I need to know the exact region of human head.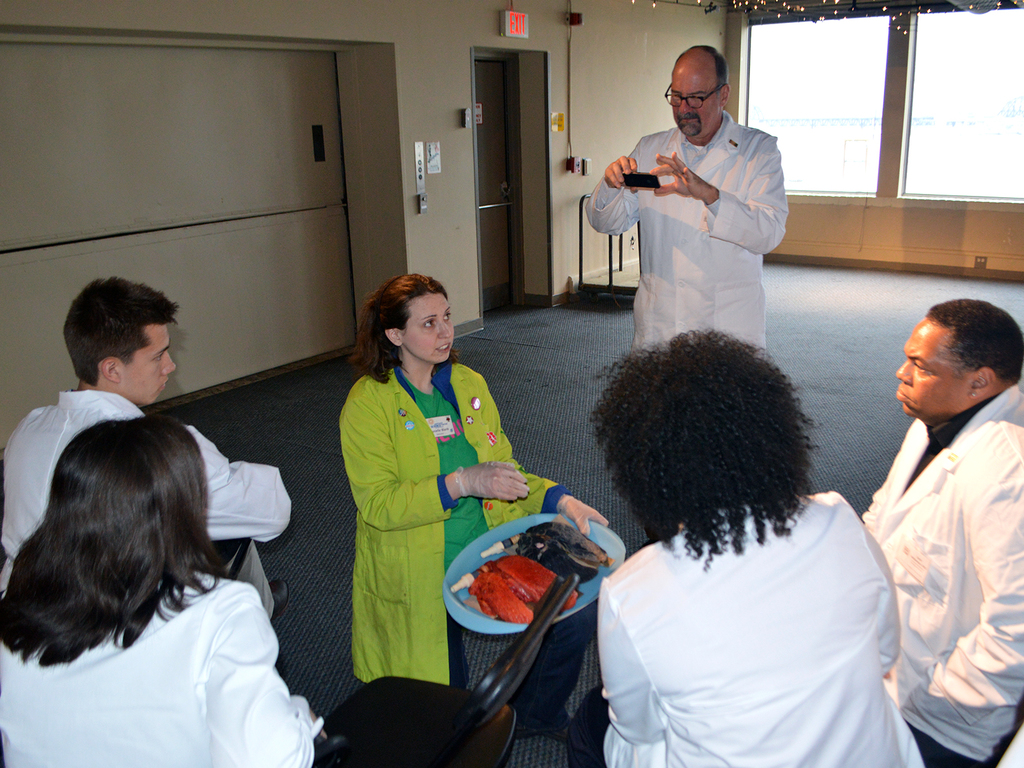
Region: 63:276:181:406.
